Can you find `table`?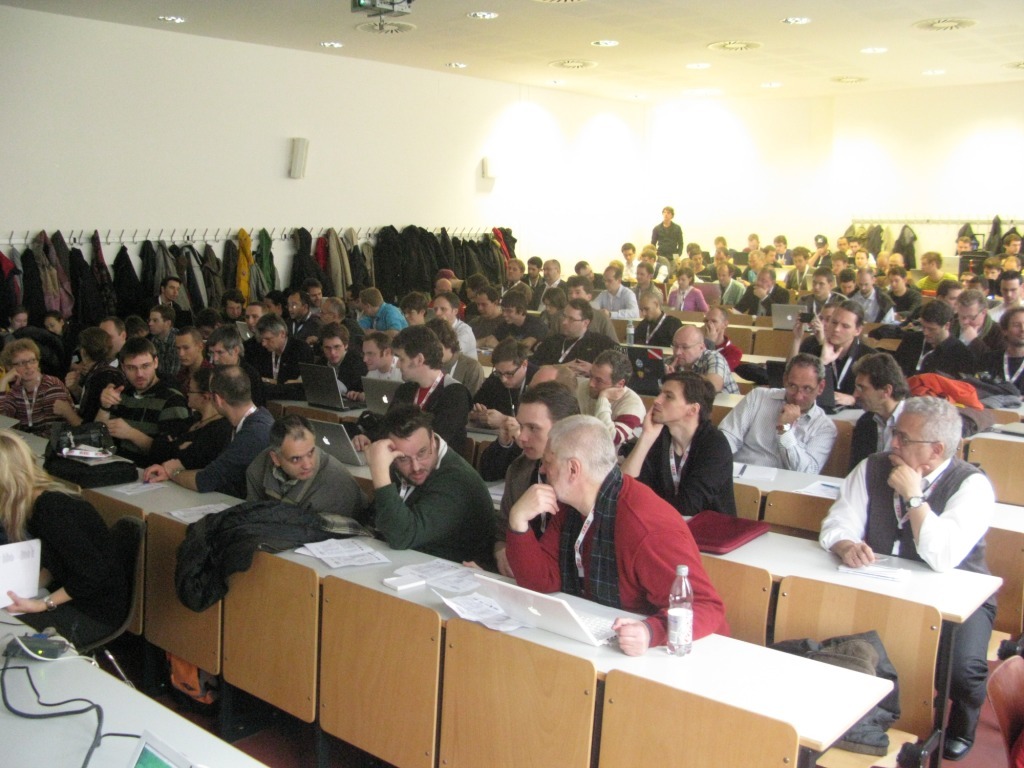
Yes, bounding box: {"x1": 262, "y1": 397, "x2": 1023, "y2": 535}.
